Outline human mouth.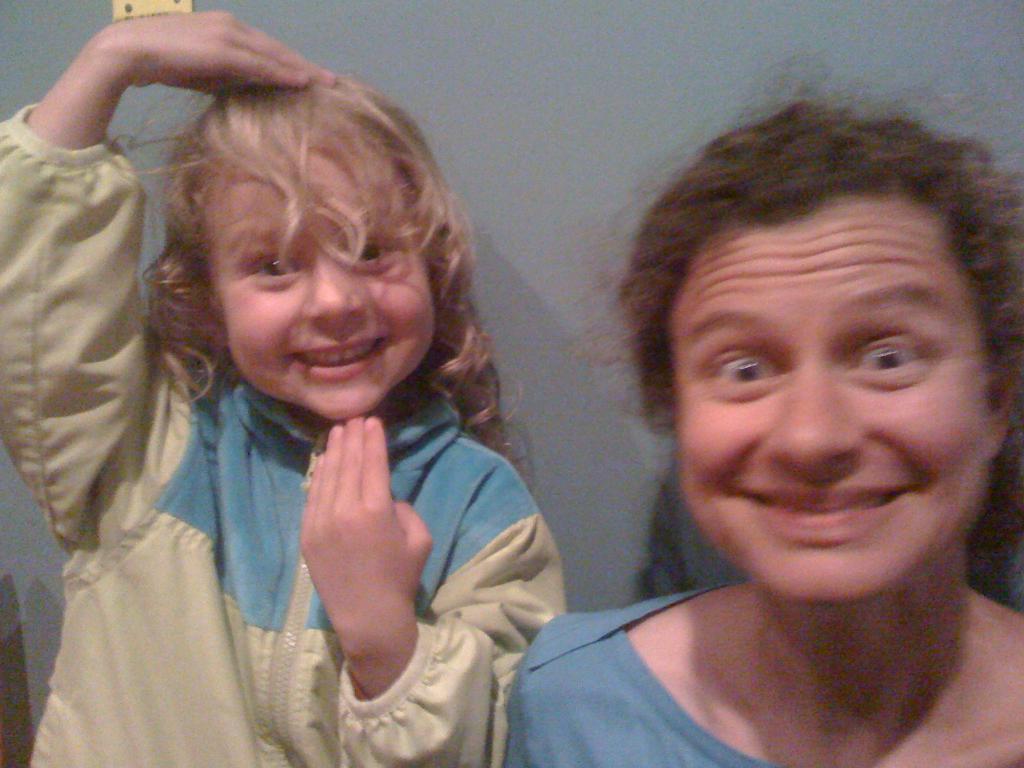
Outline: (x1=740, y1=484, x2=913, y2=540).
